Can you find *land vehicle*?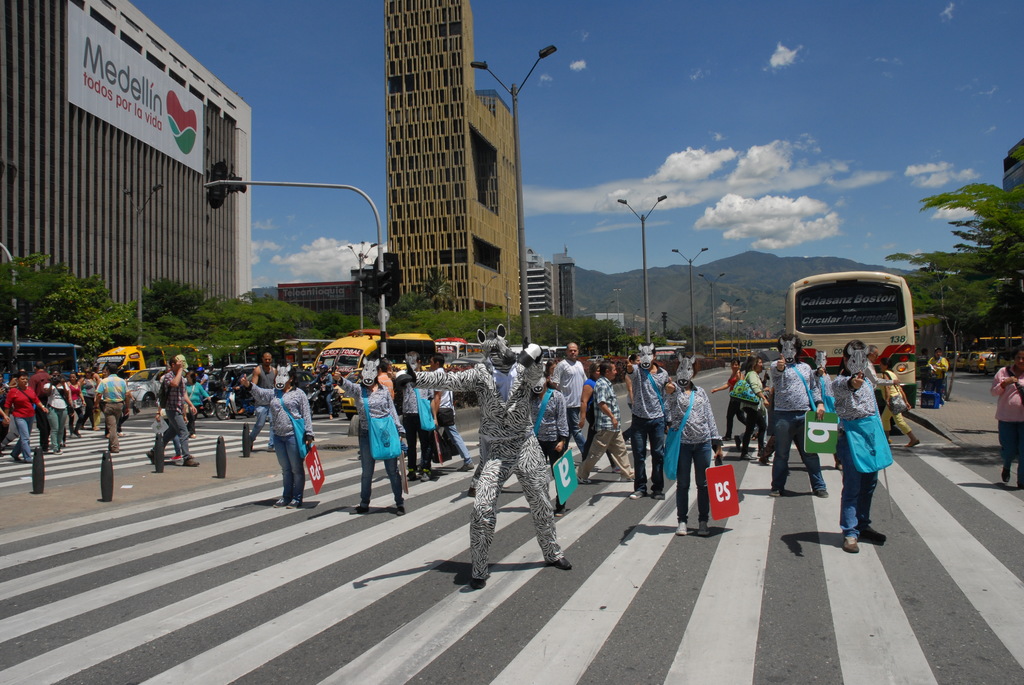
Yes, bounding box: region(773, 272, 932, 401).
